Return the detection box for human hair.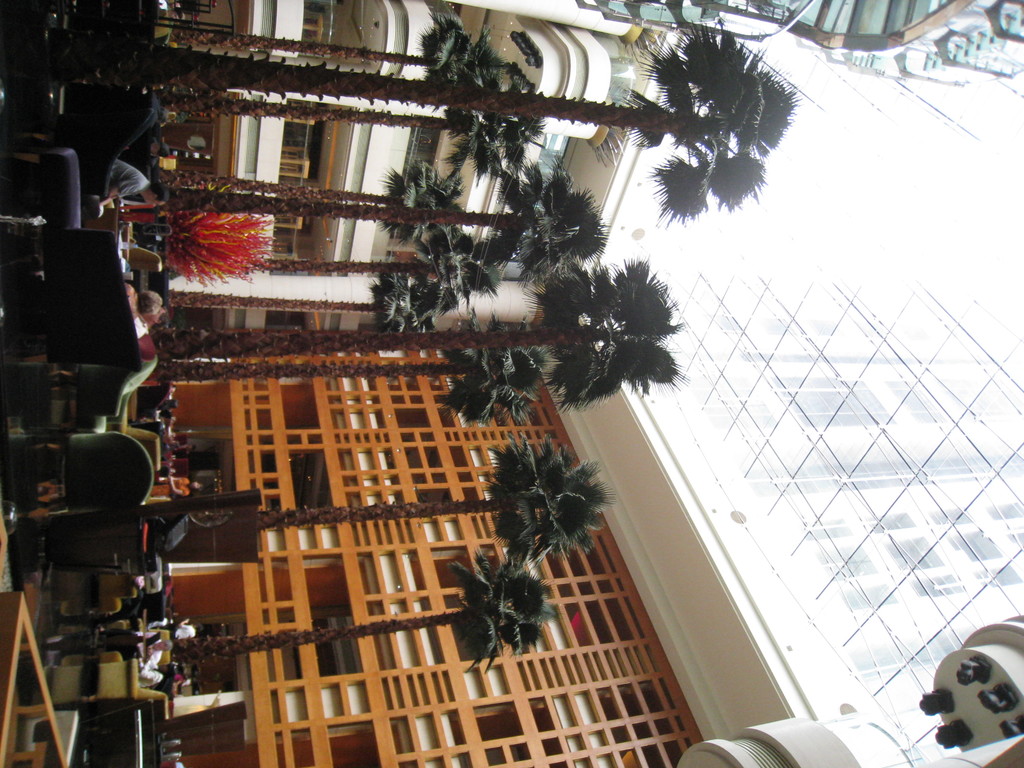
box=[147, 180, 175, 203].
